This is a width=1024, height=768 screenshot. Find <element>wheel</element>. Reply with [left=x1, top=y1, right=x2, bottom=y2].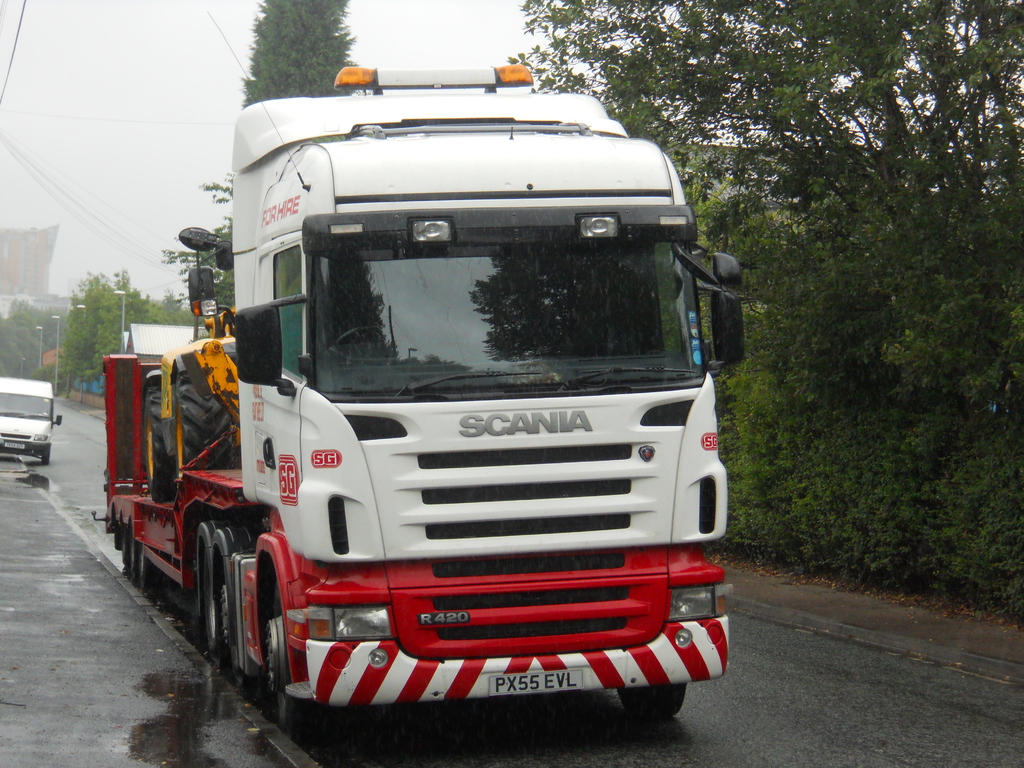
[left=613, top=684, right=689, bottom=723].
